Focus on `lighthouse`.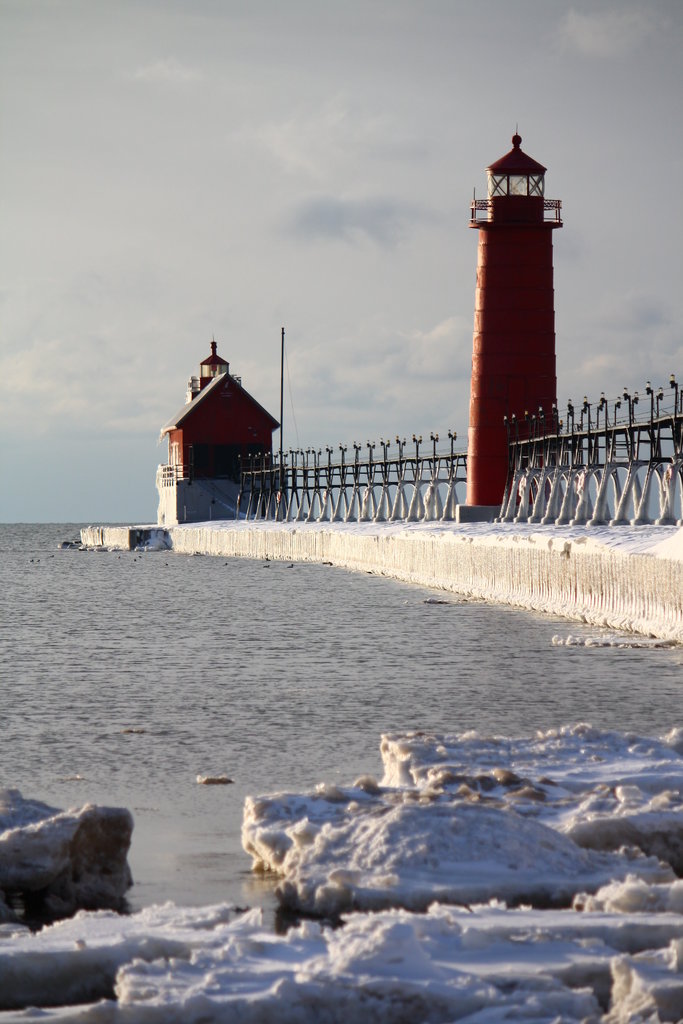
Focused at {"x1": 446, "y1": 118, "x2": 584, "y2": 505}.
